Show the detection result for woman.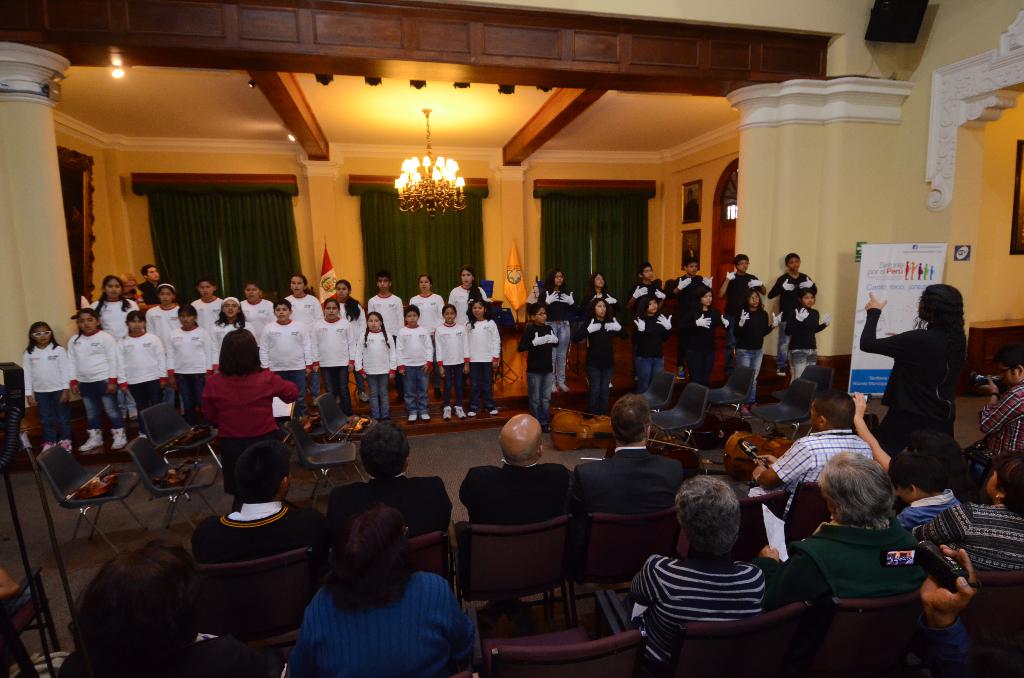
898,433,948,531.
